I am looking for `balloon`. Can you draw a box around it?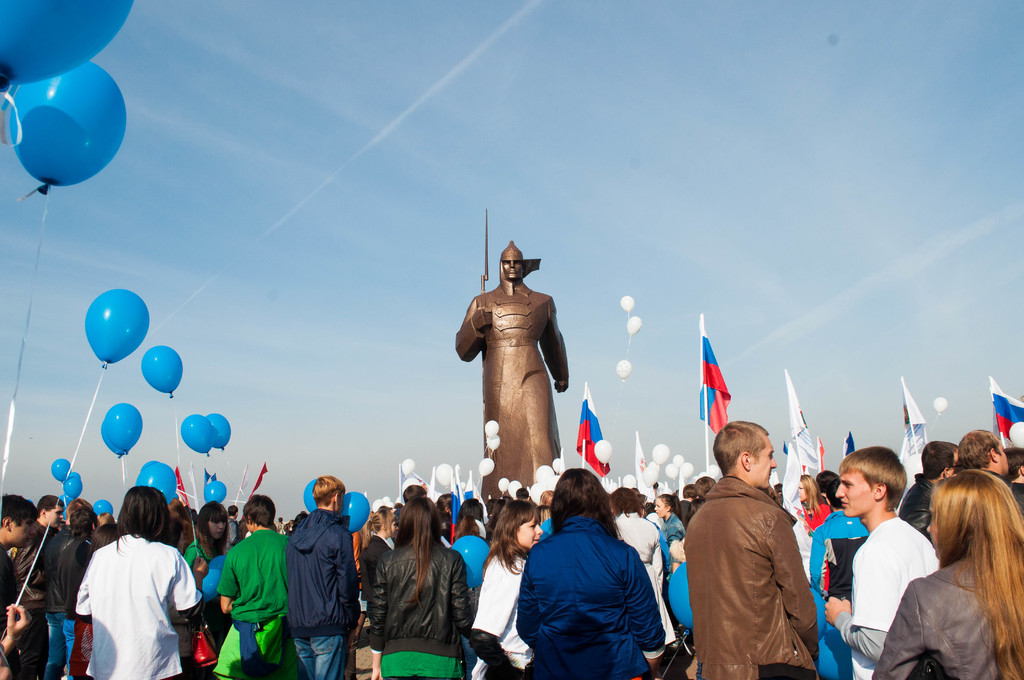
Sure, the bounding box is [left=643, top=467, right=659, bottom=489].
